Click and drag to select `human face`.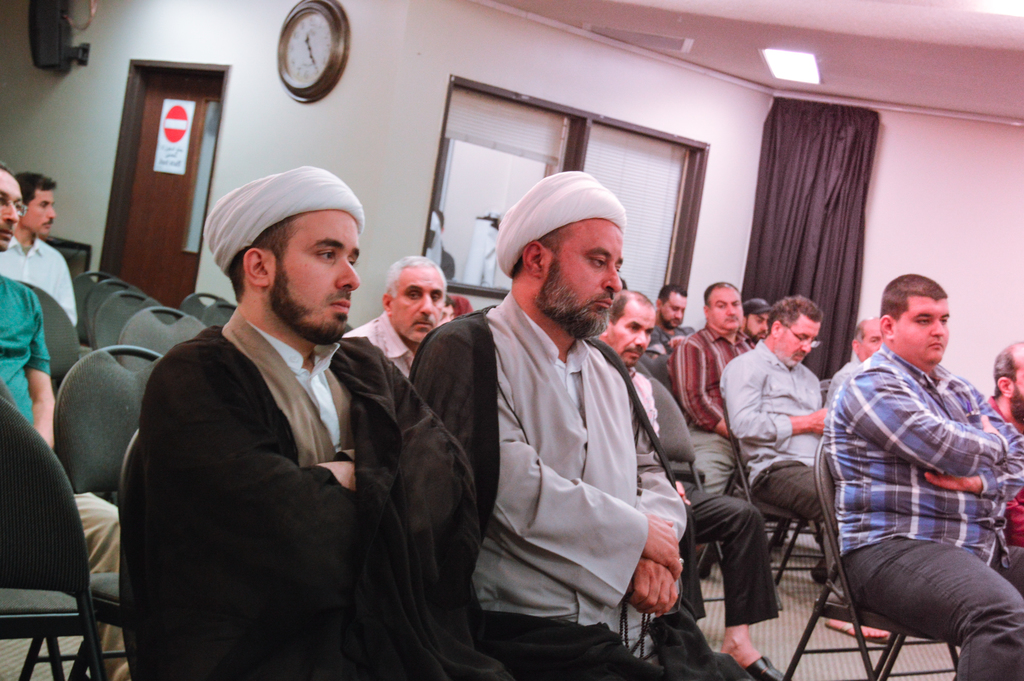
Selection: locate(708, 285, 746, 332).
